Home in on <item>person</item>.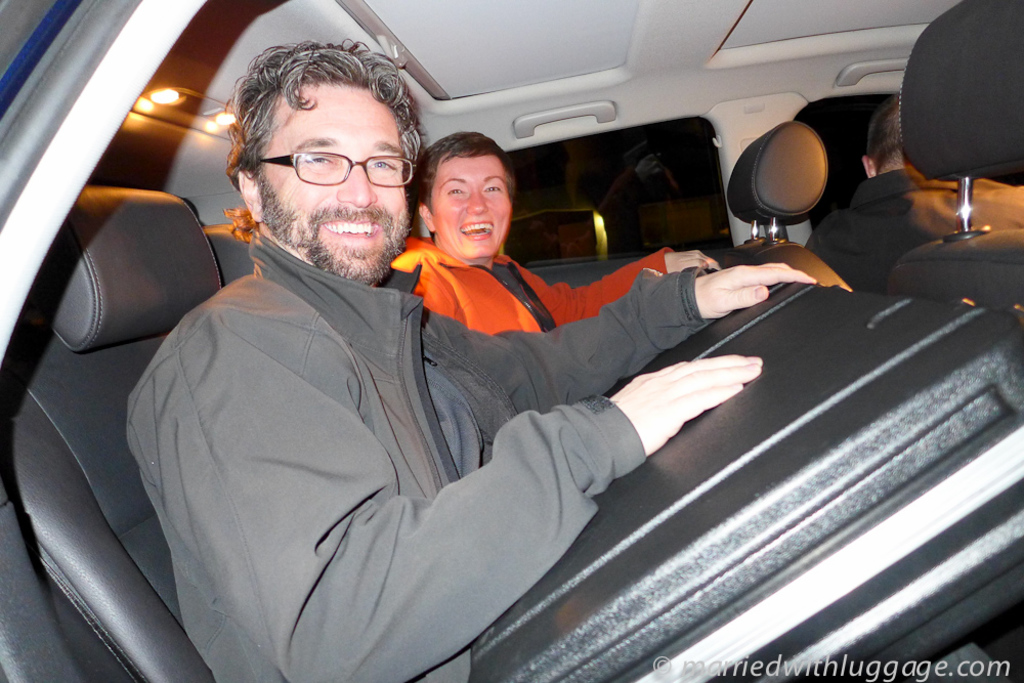
Homed in at <region>133, 82, 814, 655</region>.
